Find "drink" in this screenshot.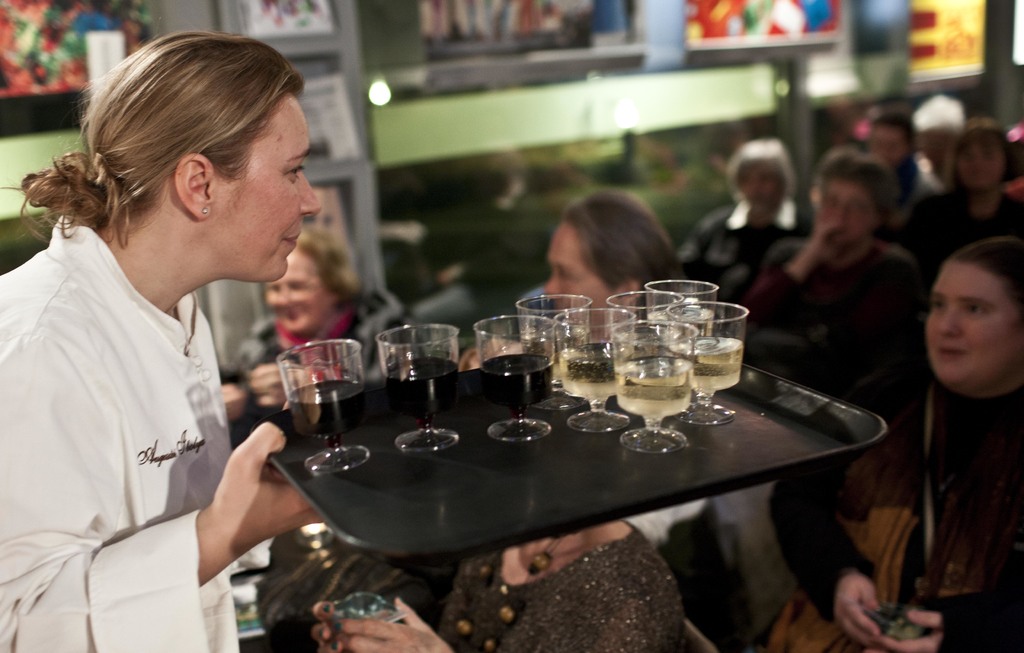
The bounding box for "drink" is bbox(483, 353, 550, 419).
